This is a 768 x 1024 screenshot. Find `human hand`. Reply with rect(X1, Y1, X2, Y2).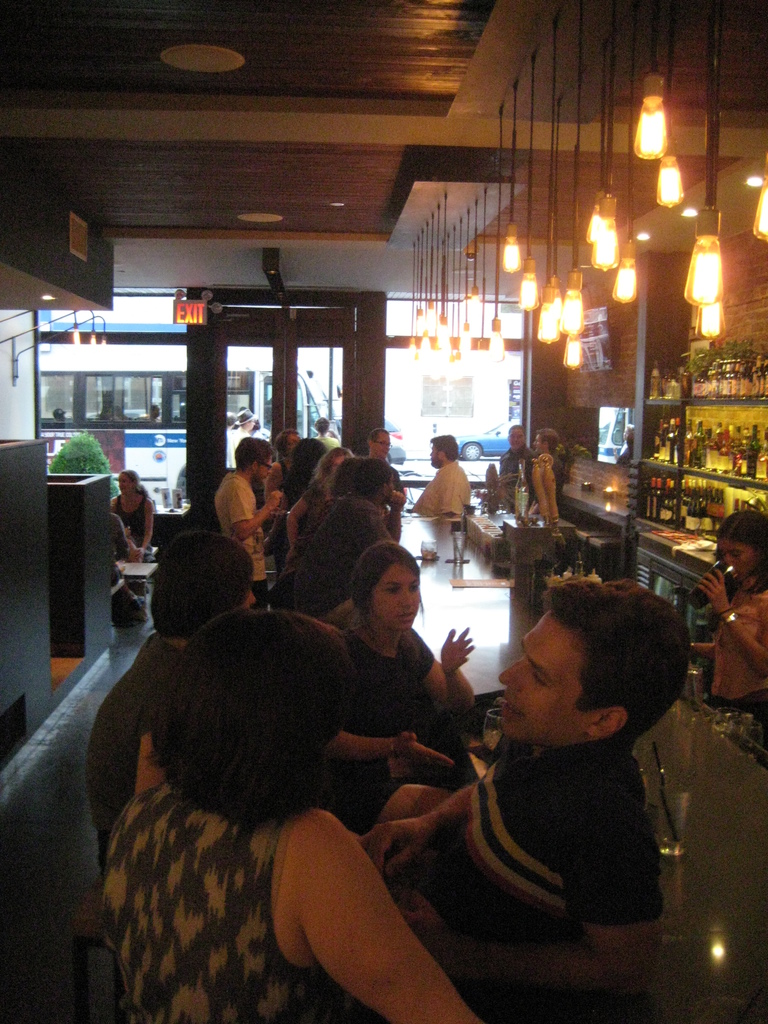
rect(391, 495, 408, 514).
